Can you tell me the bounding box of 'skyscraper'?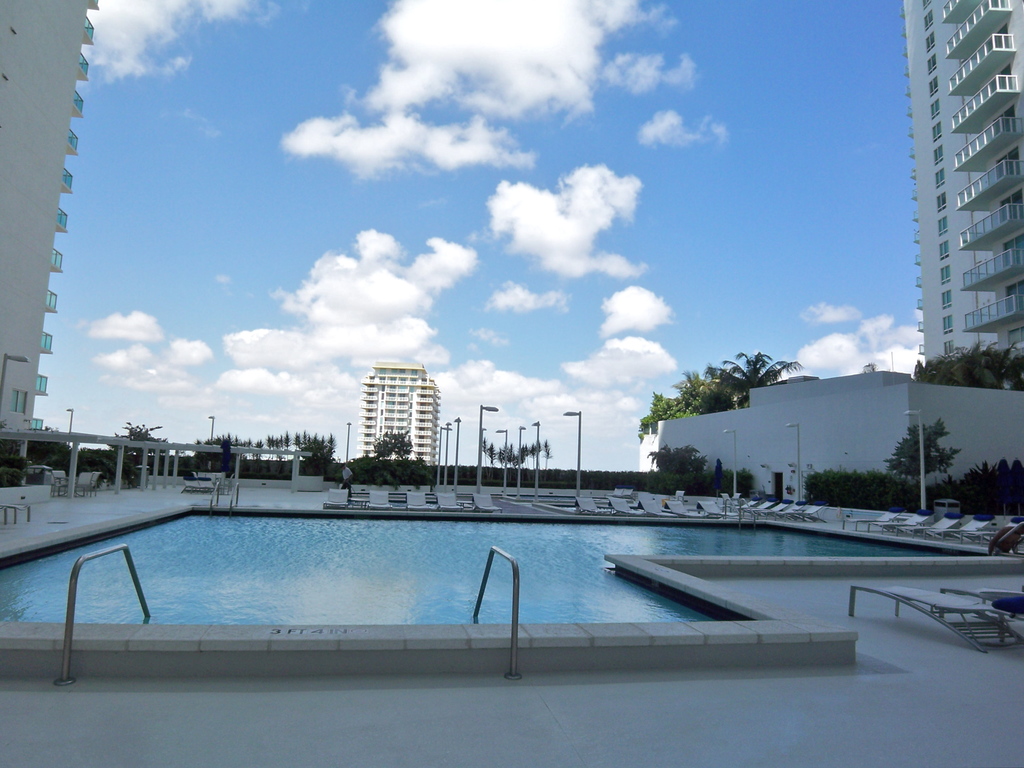
locate(353, 361, 442, 467).
